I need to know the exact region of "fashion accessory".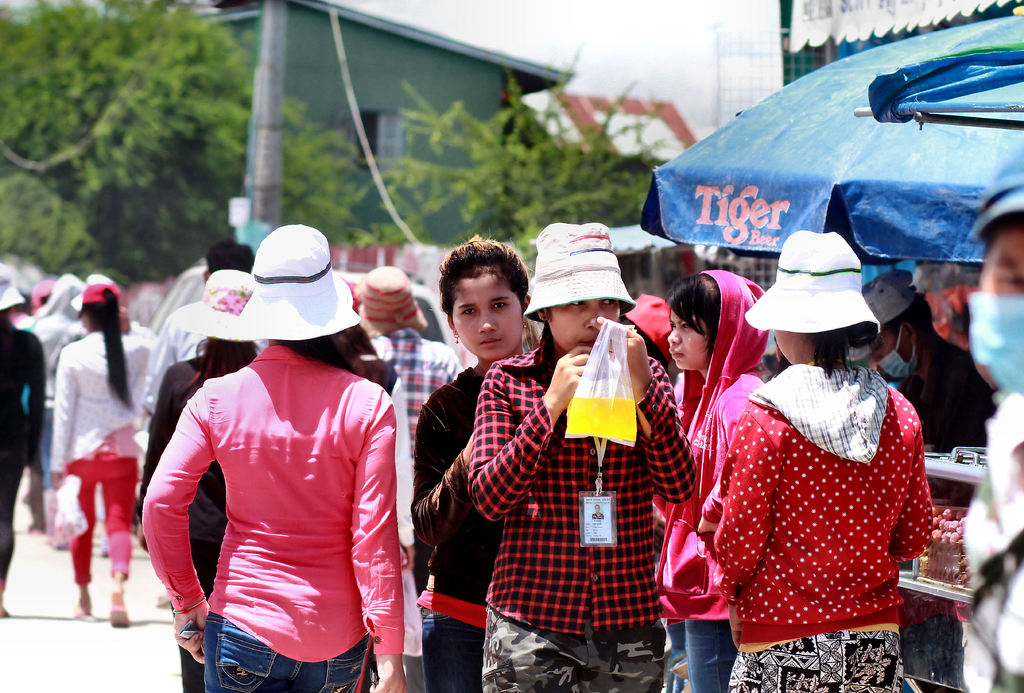
Region: 173, 595, 207, 612.
